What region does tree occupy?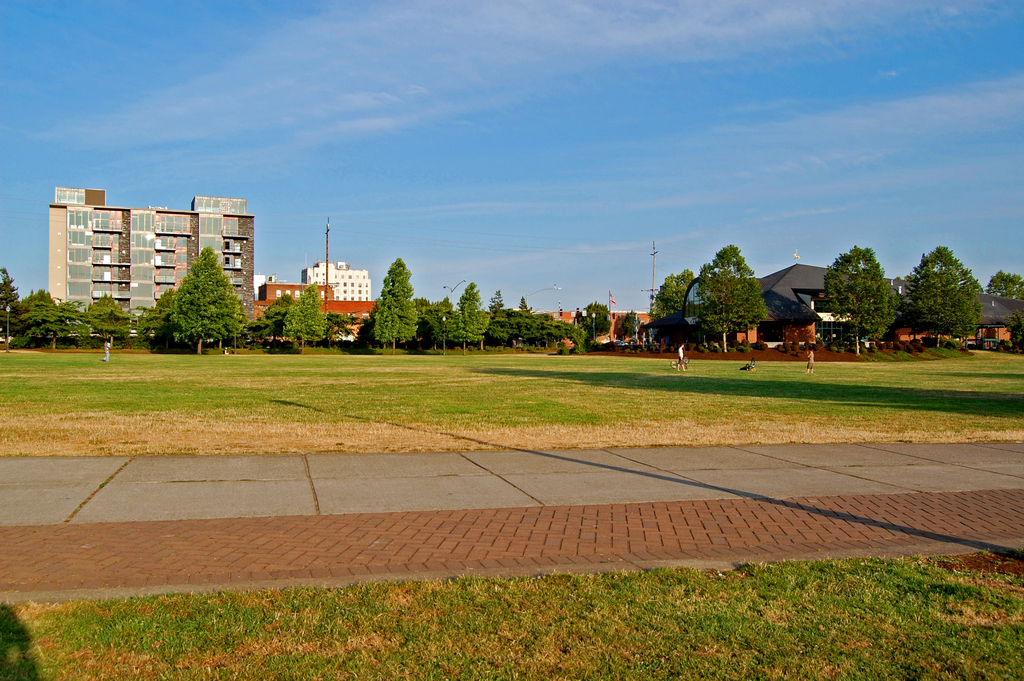
Rect(901, 245, 986, 350).
